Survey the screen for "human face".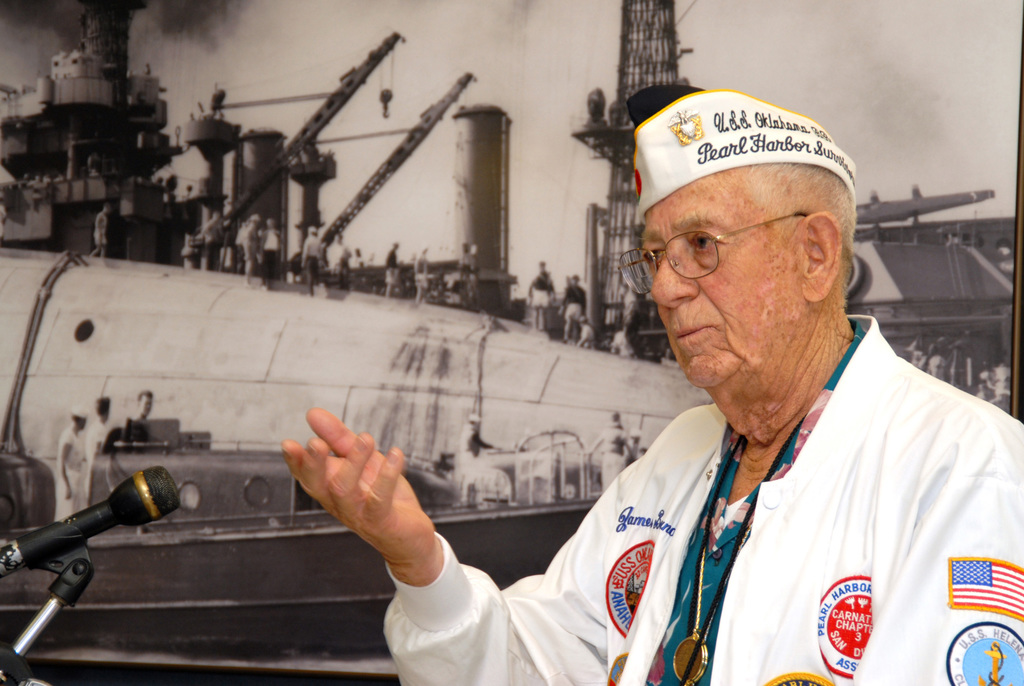
Survey found: (x1=643, y1=168, x2=794, y2=398).
